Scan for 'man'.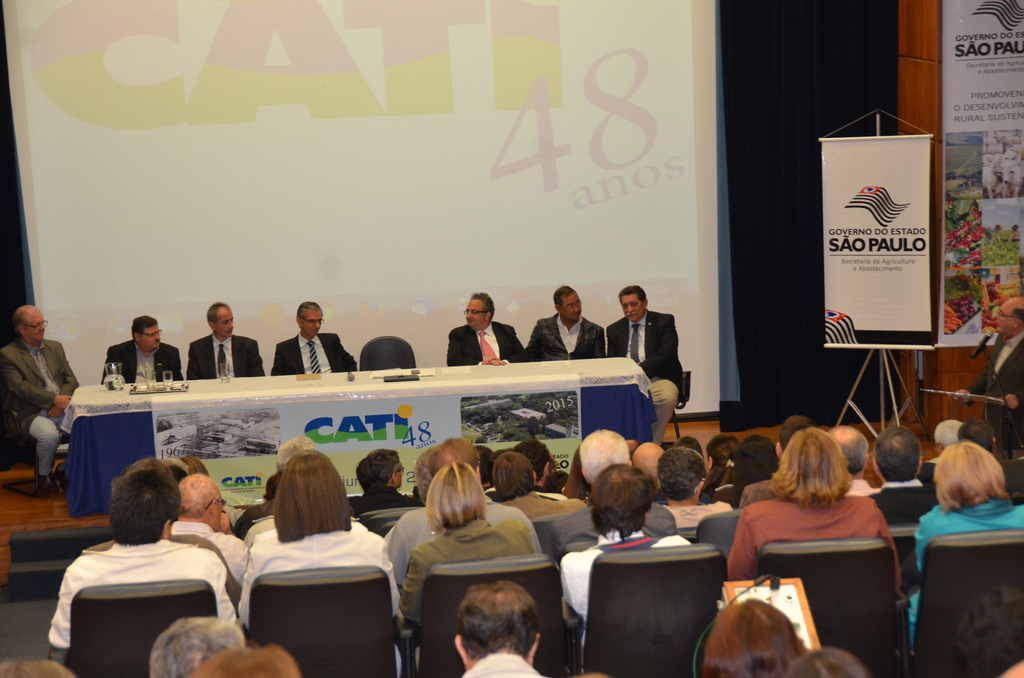
Scan result: rect(268, 303, 358, 376).
